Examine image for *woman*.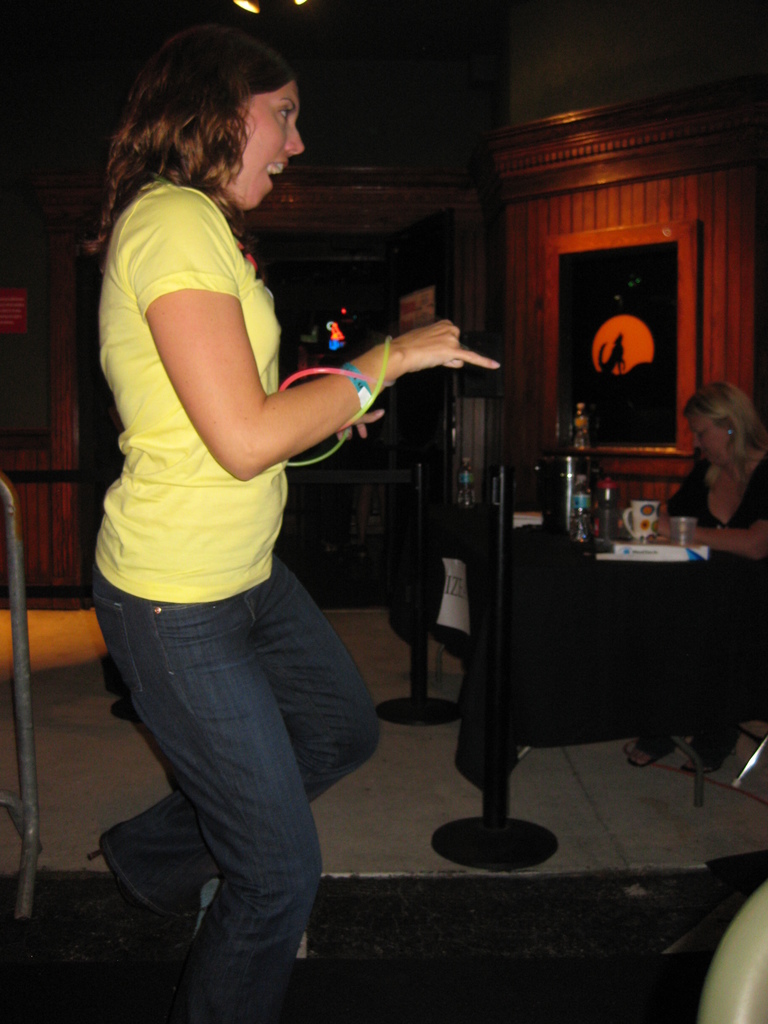
Examination result: locate(70, 10, 442, 968).
